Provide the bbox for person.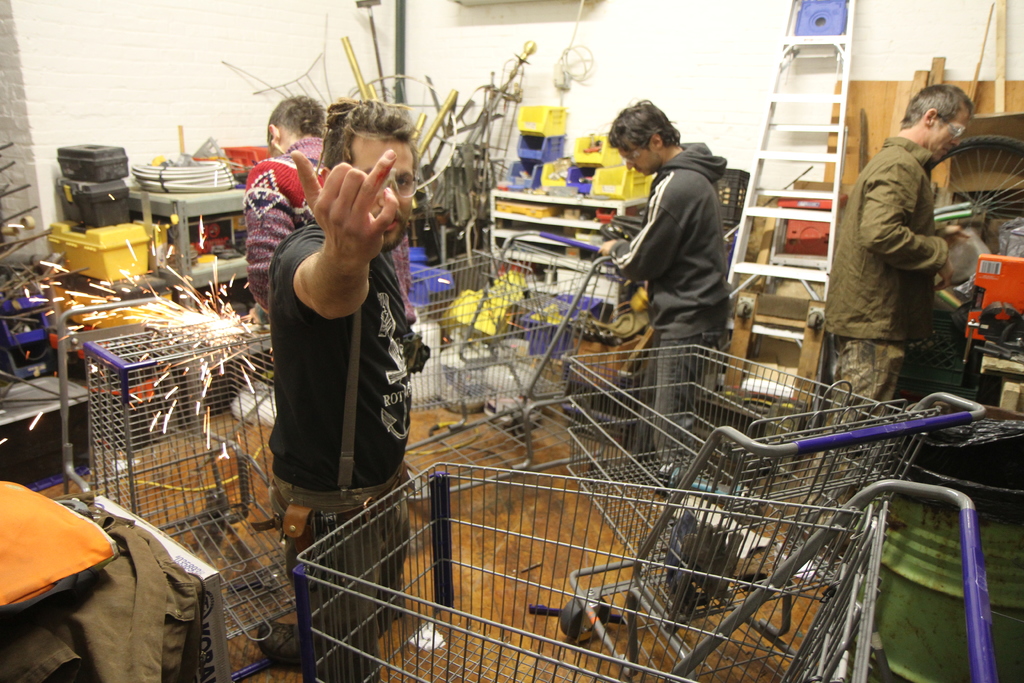
838 72 972 429.
